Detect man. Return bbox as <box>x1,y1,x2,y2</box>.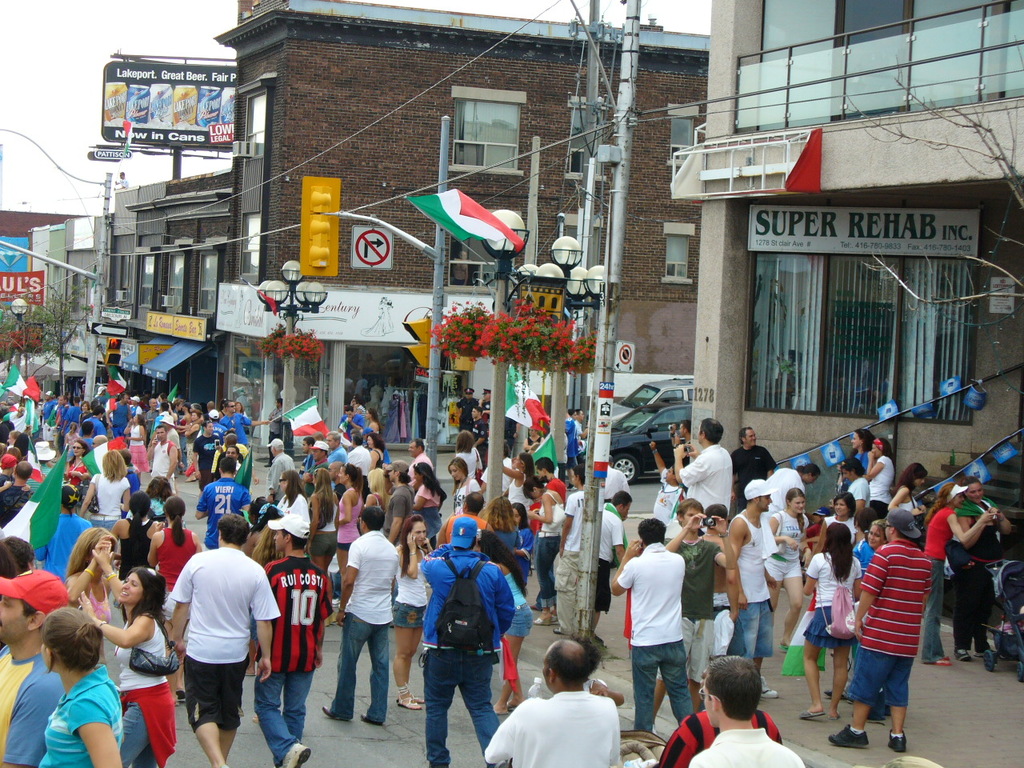
<box>425,520,517,766</box>.
